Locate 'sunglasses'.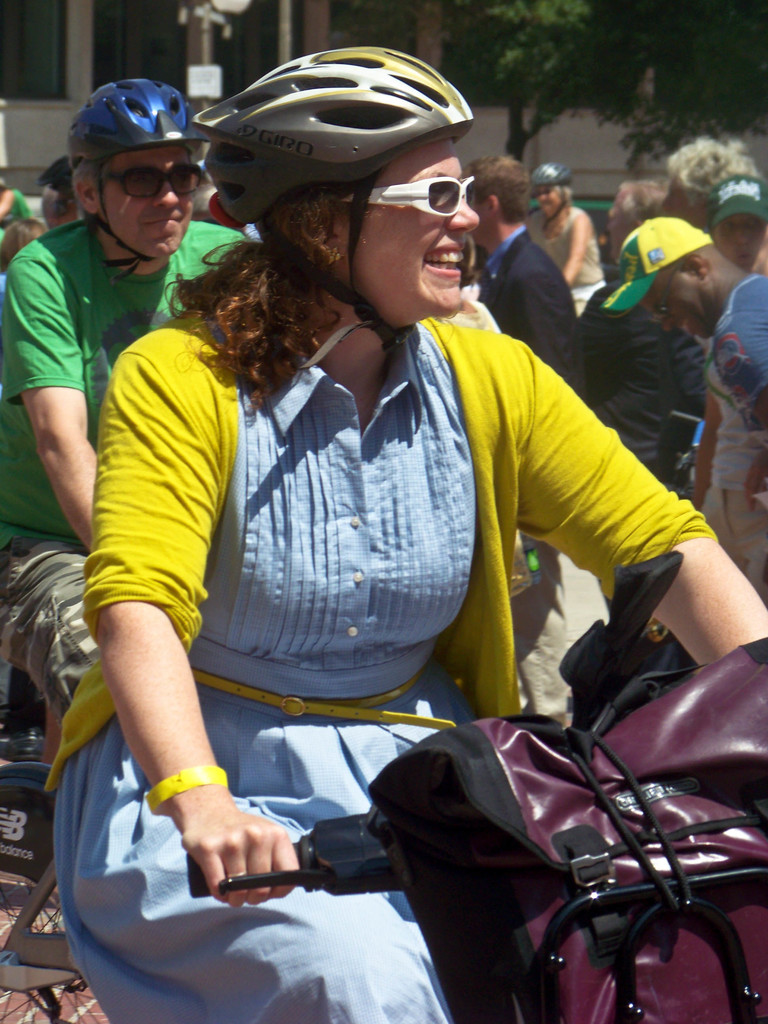
Bounding box: (88,157,205,205).
